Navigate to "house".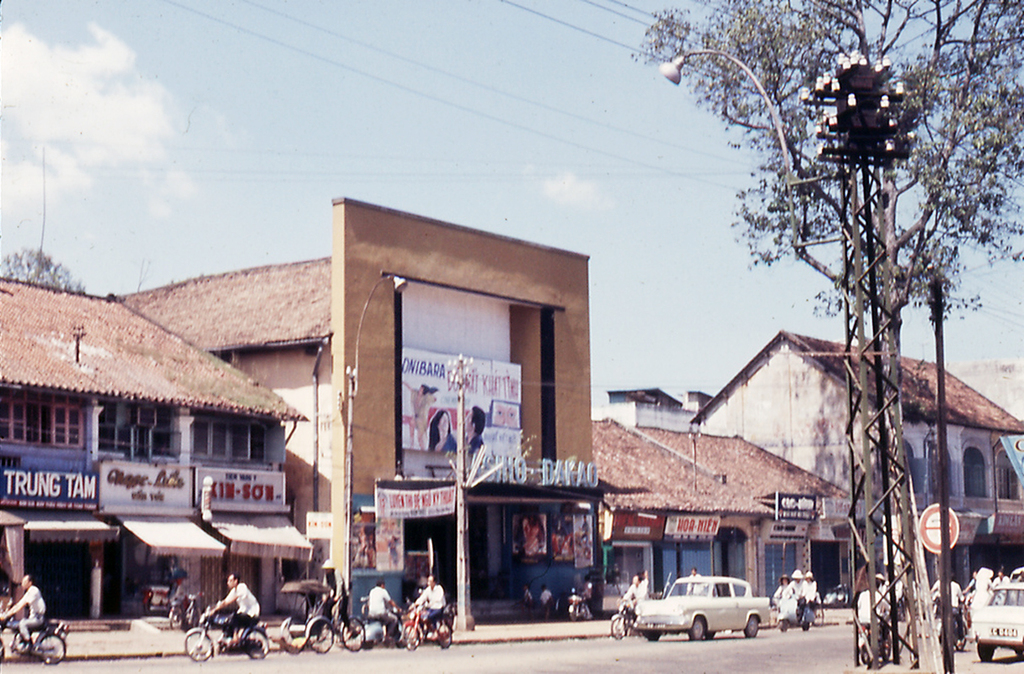
Navigation target: (685, 320, 1023, 613).
